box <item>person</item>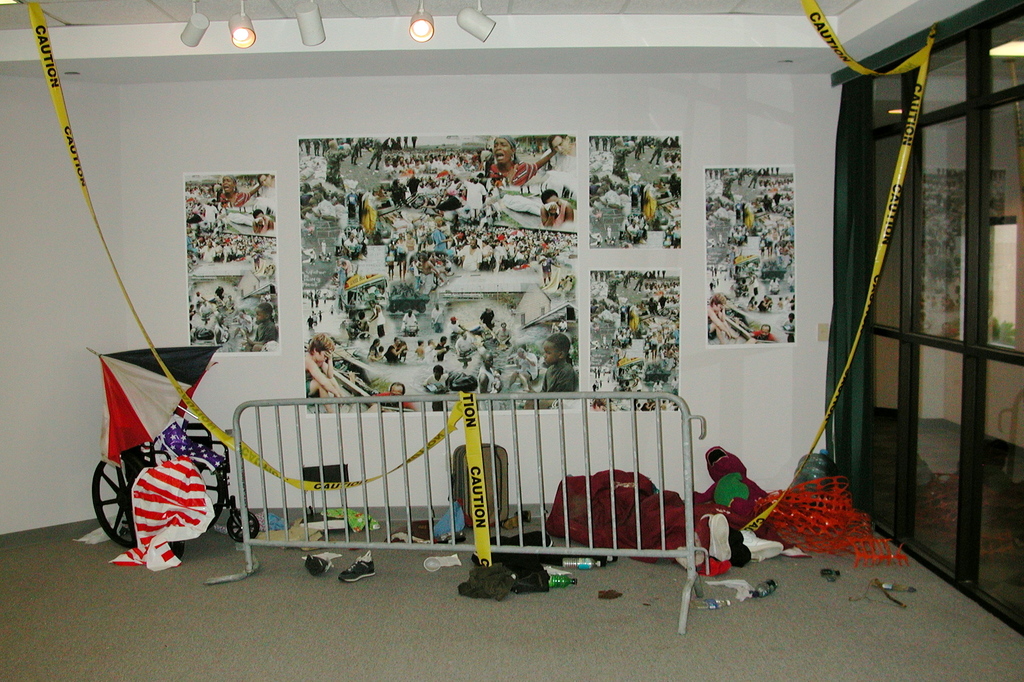
locate(307, 333, 354, 414)
